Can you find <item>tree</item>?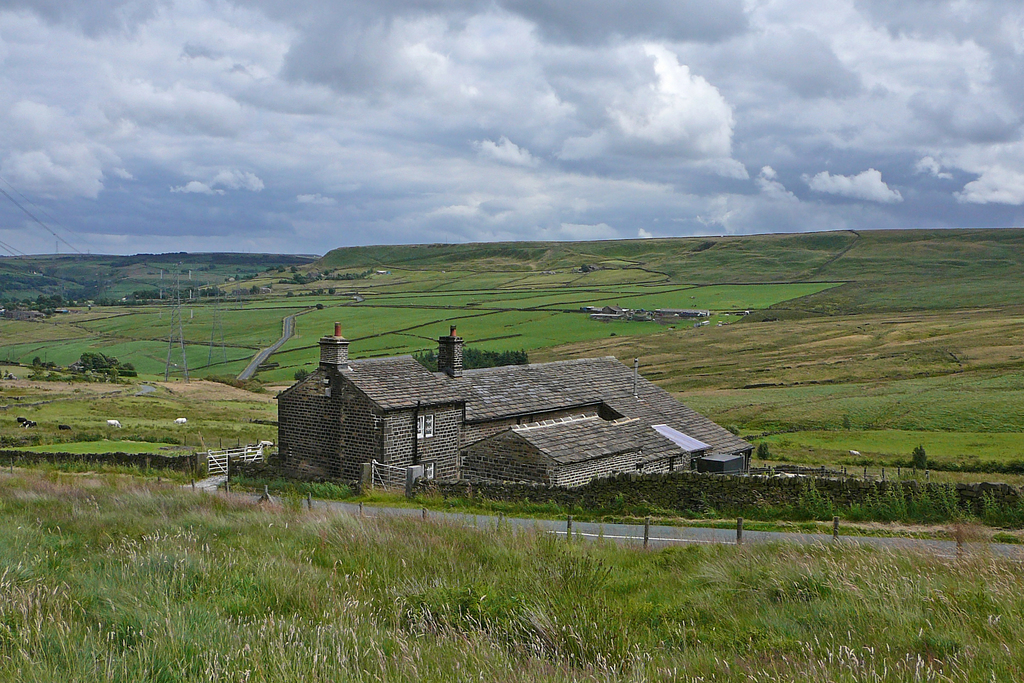
Yes, bounding box: left=295, top=368, right=311, bottom=381.
